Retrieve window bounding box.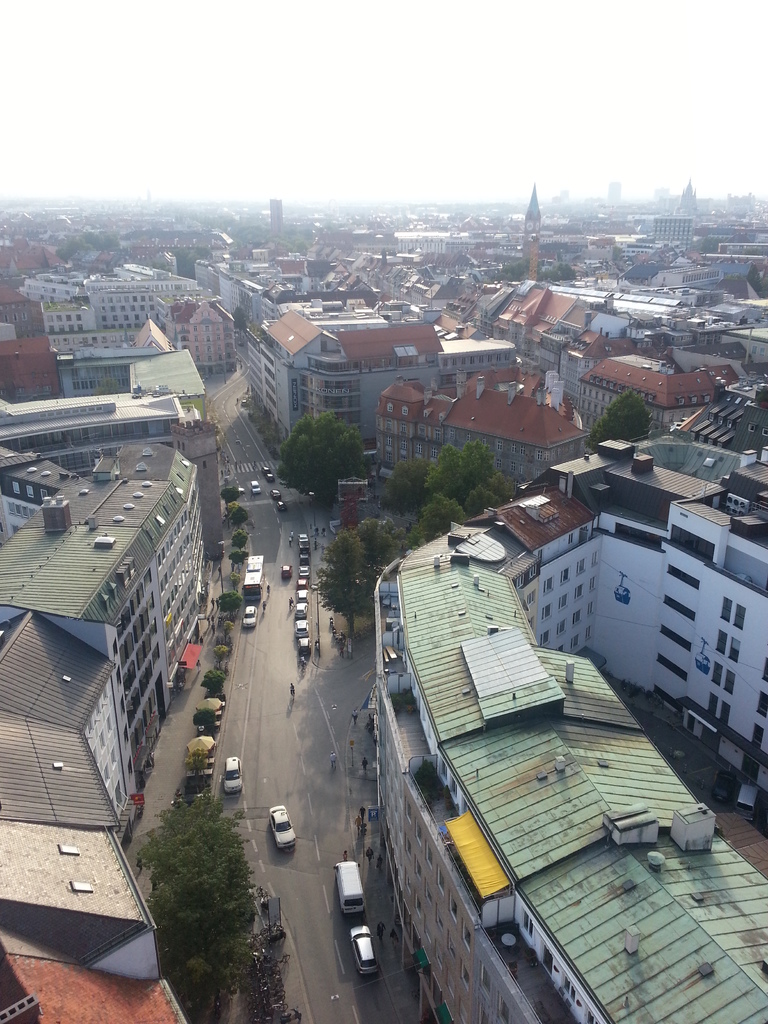
Bounding box: bbox=(571, 635, 580, 649).
